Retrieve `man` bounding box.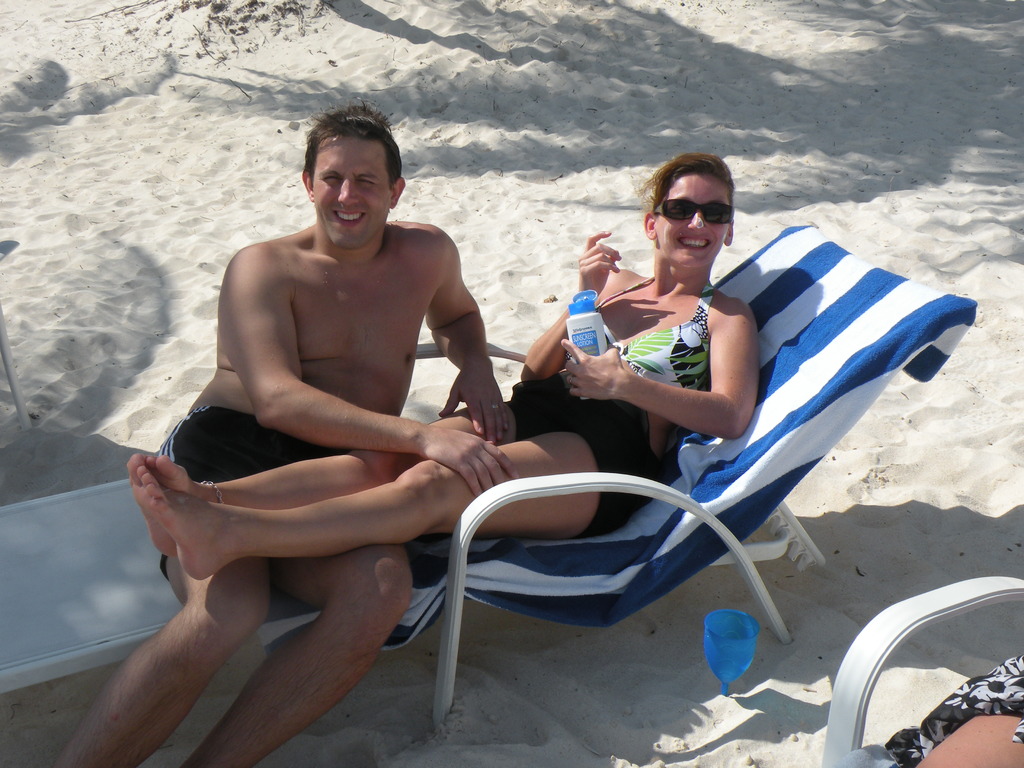
Bounding box: box=[136, 93, 566, 755].
